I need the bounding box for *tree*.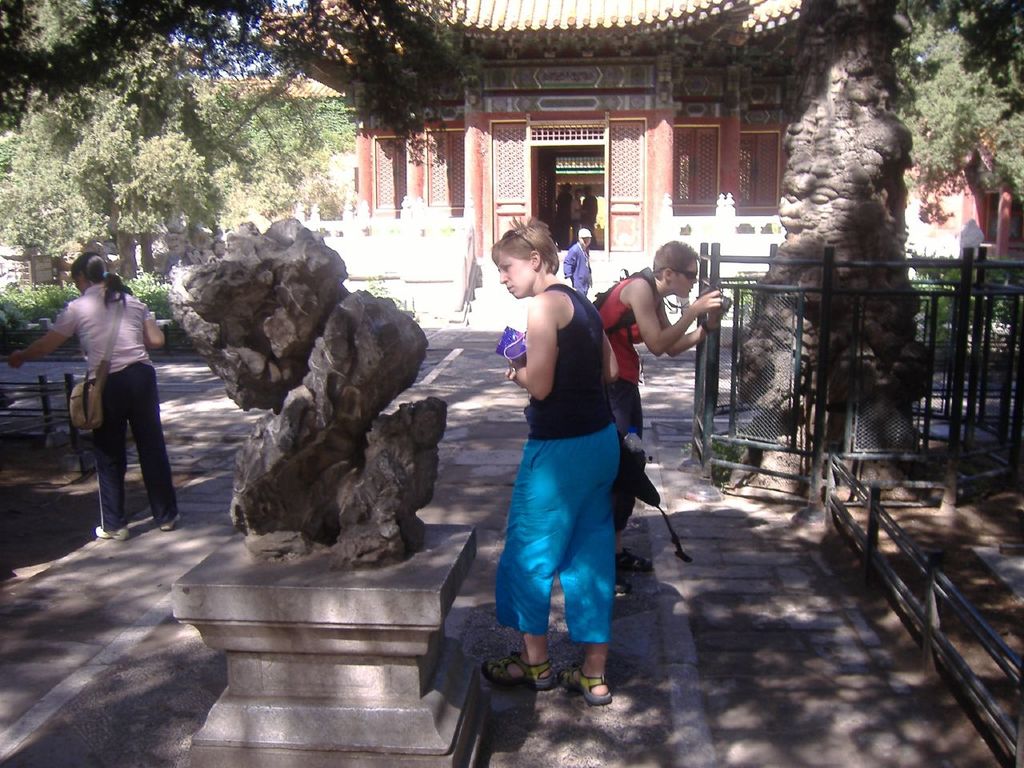
Here it is: 735, 2, 929, 430.
